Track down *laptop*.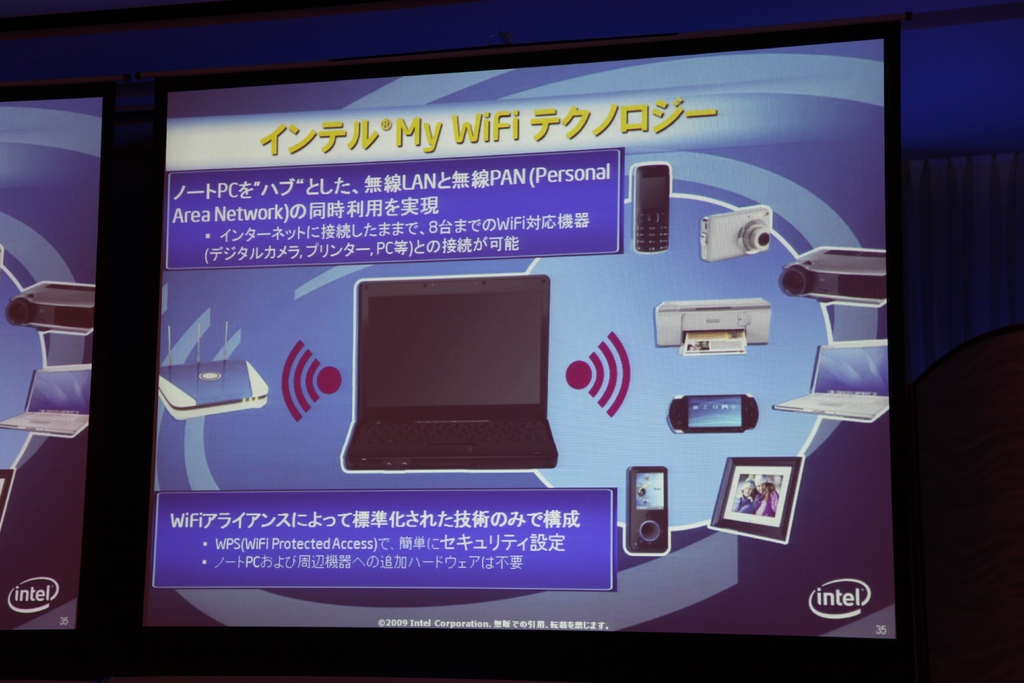
Tracked to l=346, t=261, r=559, b=484.
